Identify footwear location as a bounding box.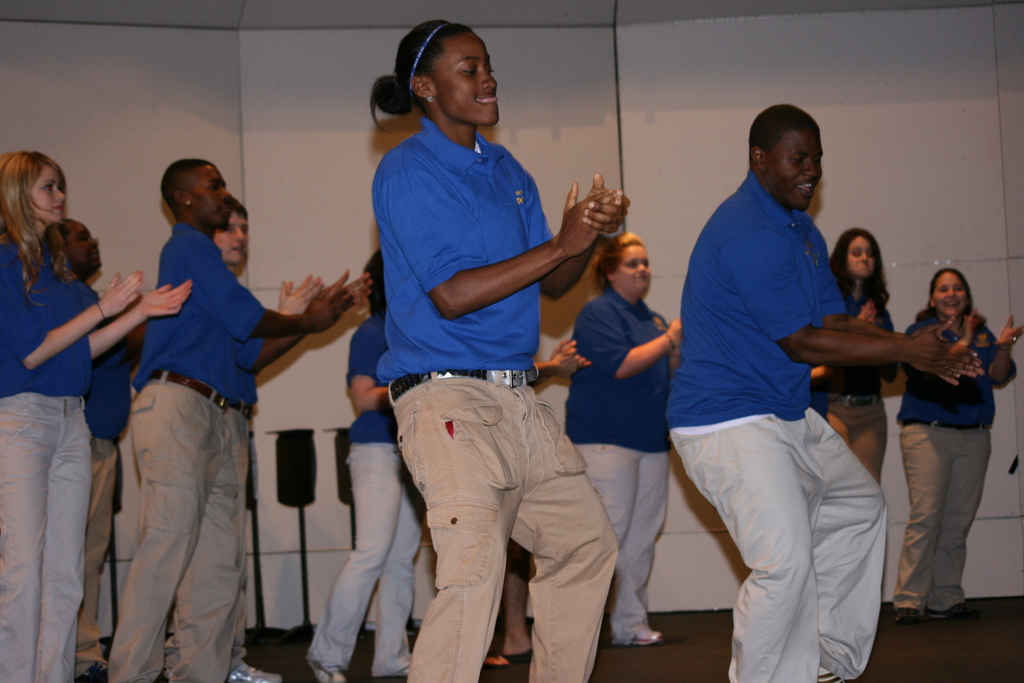
[left=76, top=659, right=109, bottom=682].
